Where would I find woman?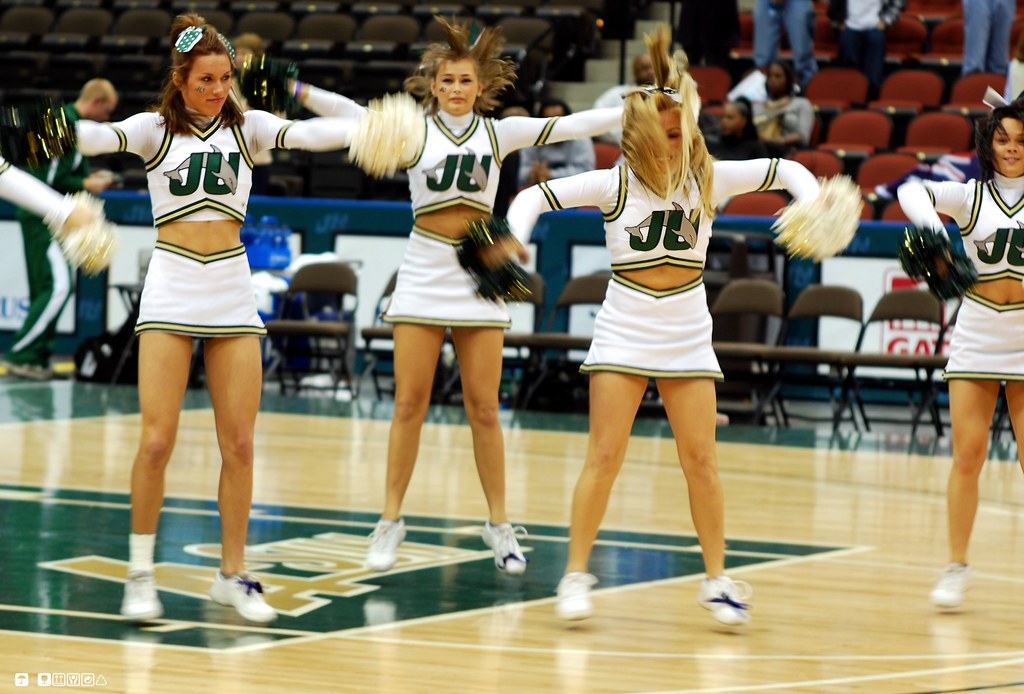
At 893 82 1023 613.
